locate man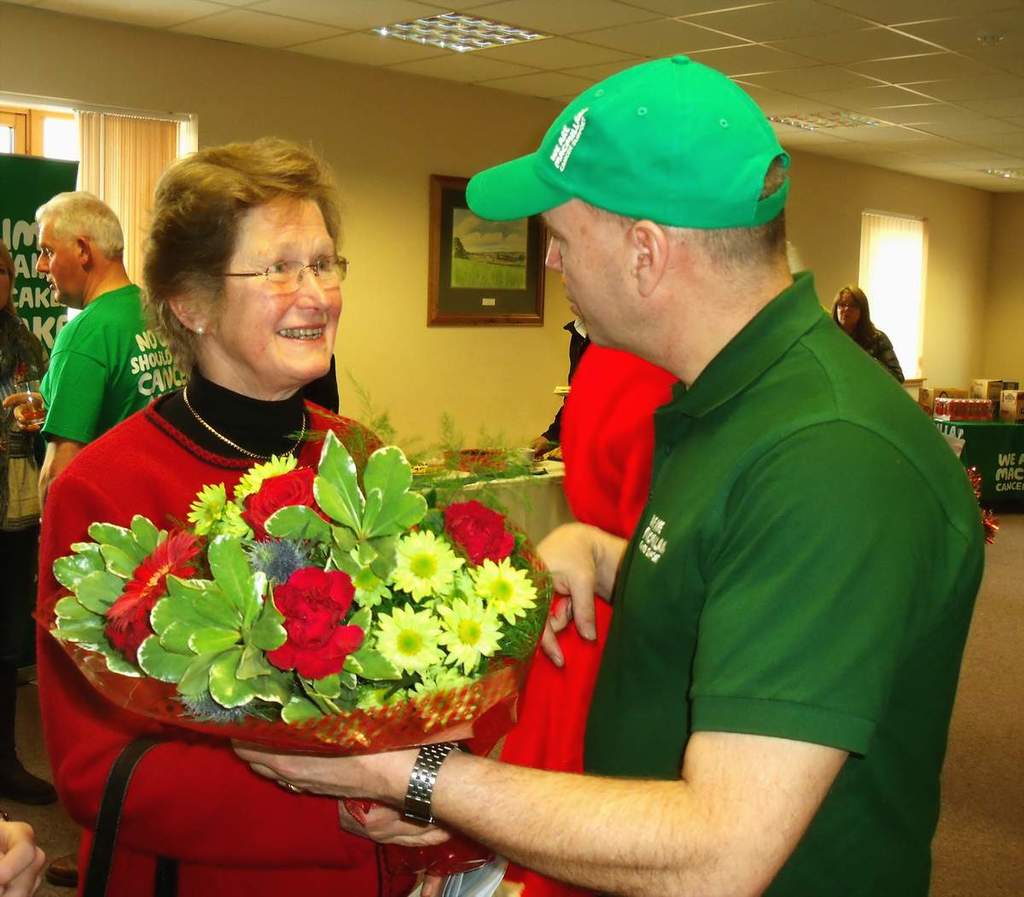
locate(224, 48, 994, 896)
